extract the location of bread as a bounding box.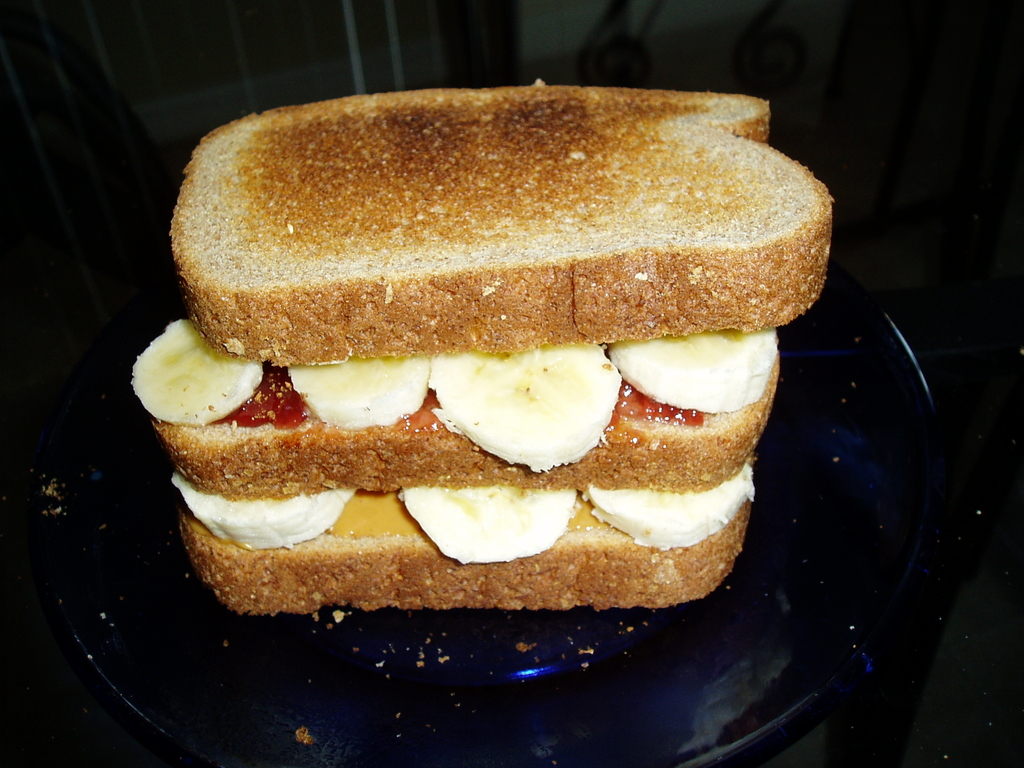
pyautogui.locateOnScreen(154, 81, 828, 412).
